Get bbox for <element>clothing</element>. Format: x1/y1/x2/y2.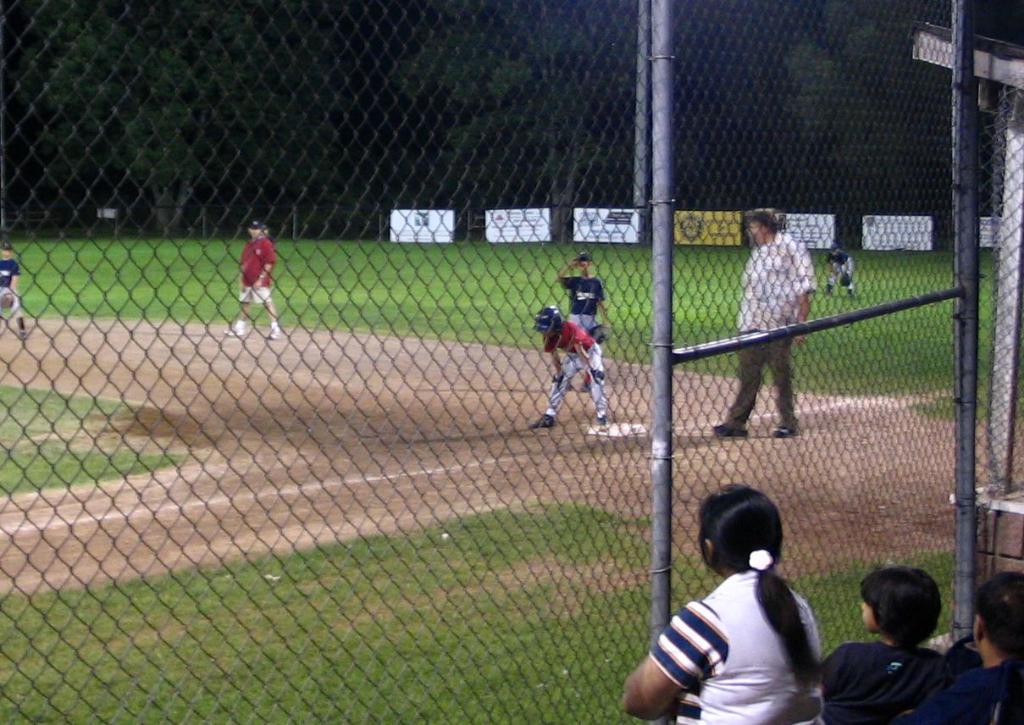
827/252/856/290.
